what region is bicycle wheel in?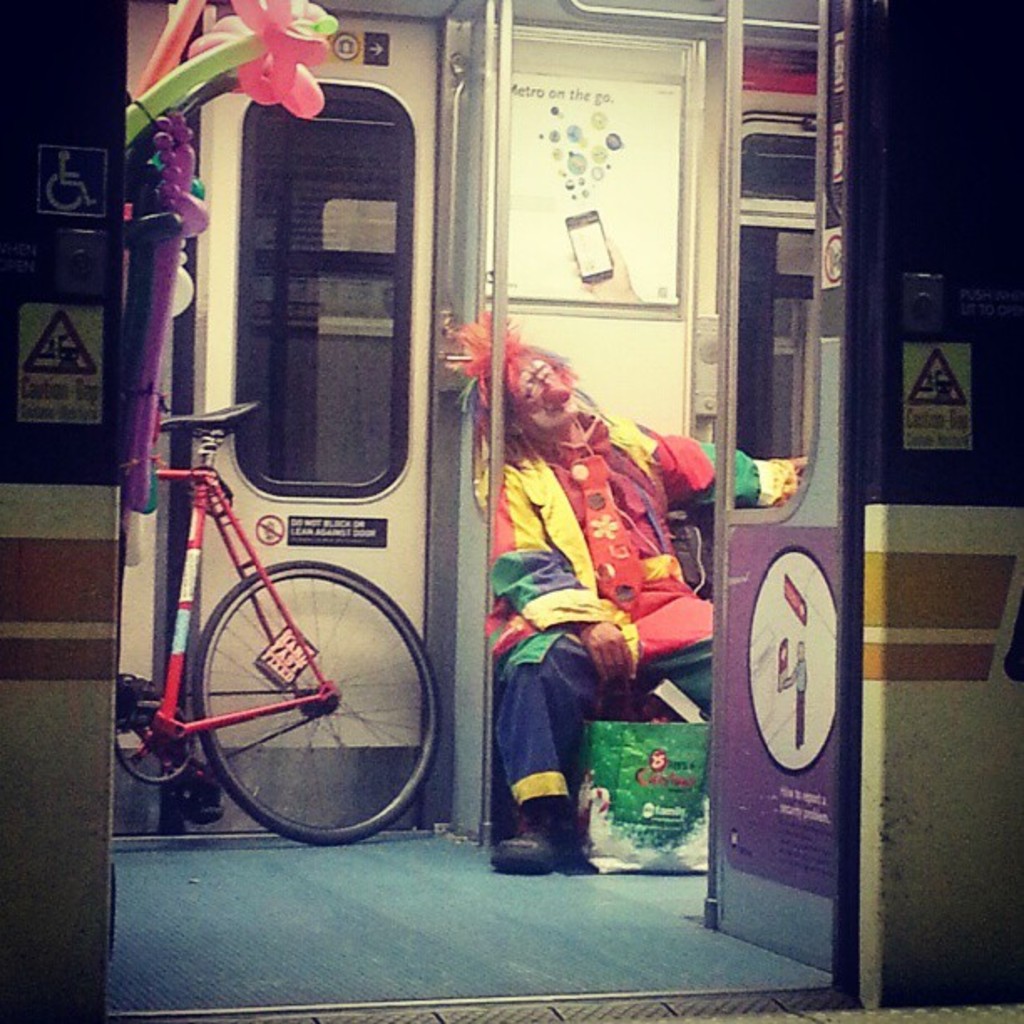
(147, 554, 440, 838).
